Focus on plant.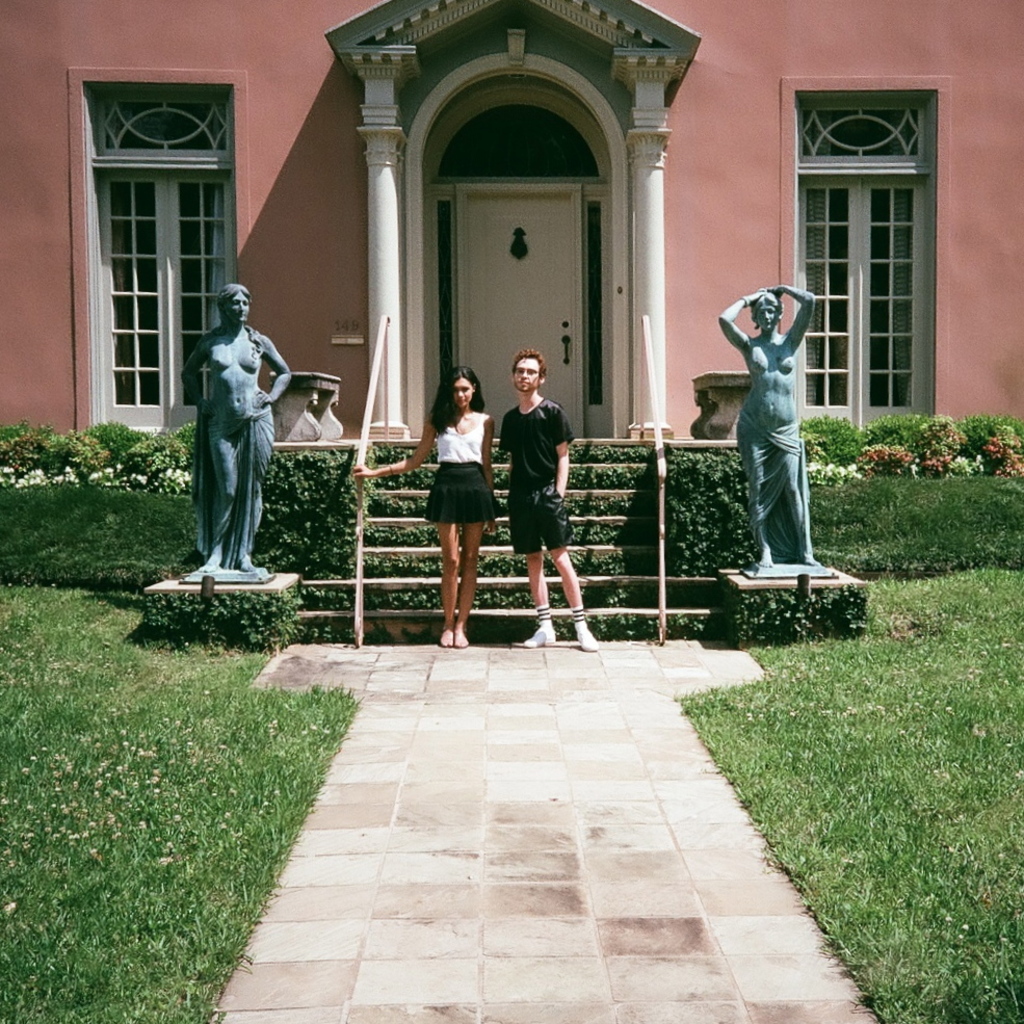
Focused at (x1=865, y1=446, x2=926, y2=476).
